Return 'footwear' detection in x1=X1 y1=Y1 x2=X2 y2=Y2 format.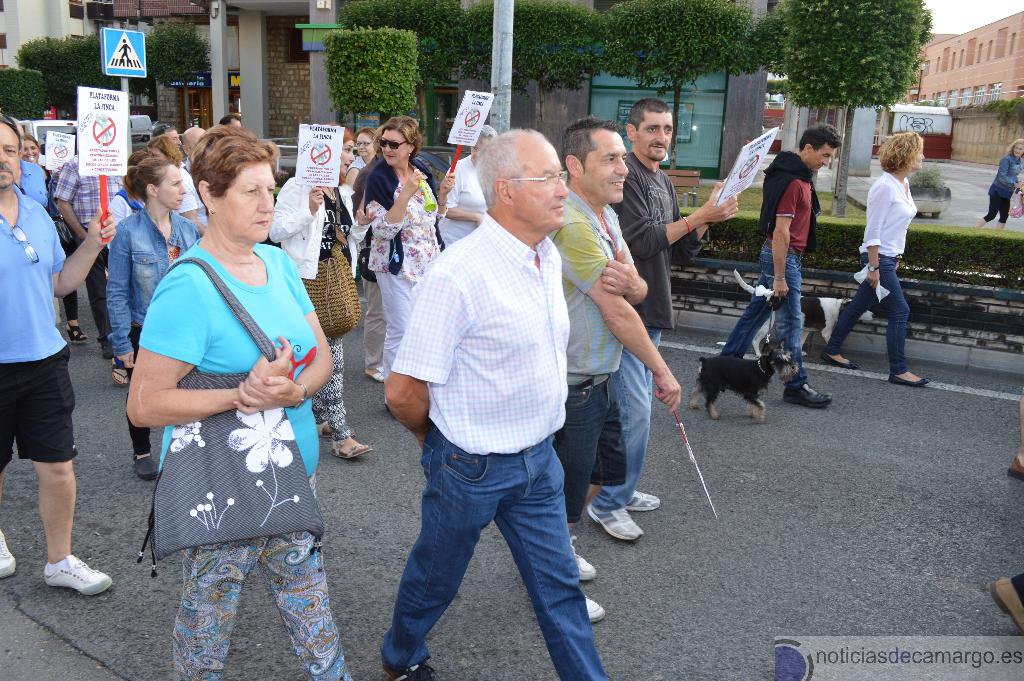
x1=820 y1=352 x2=856 y2=372.
